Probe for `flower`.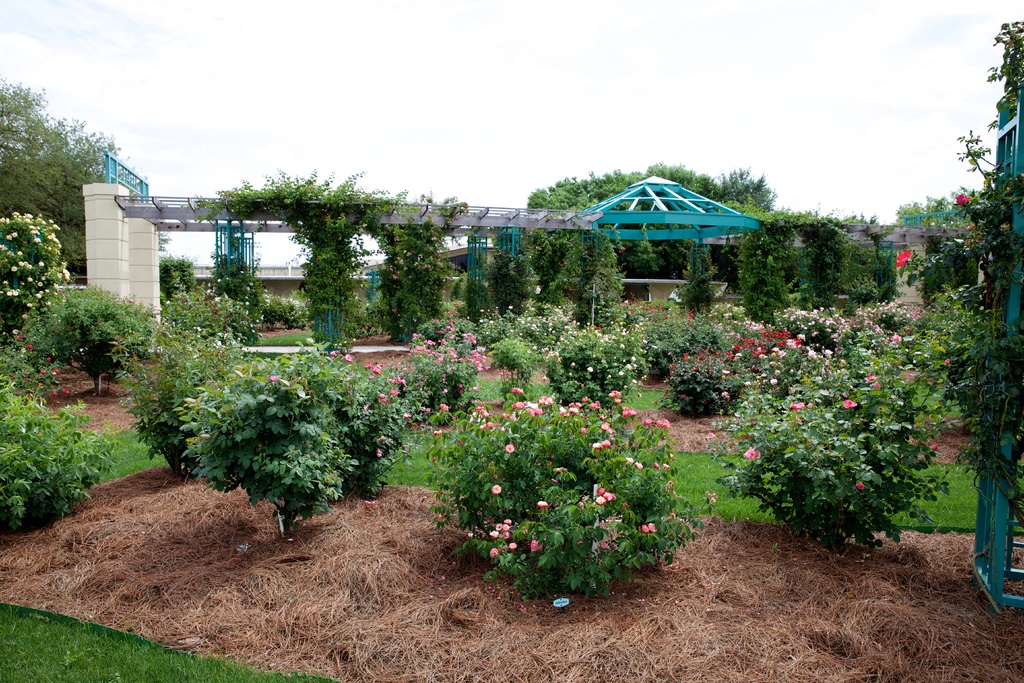
Probe result: (642, 416, 655, 428).
